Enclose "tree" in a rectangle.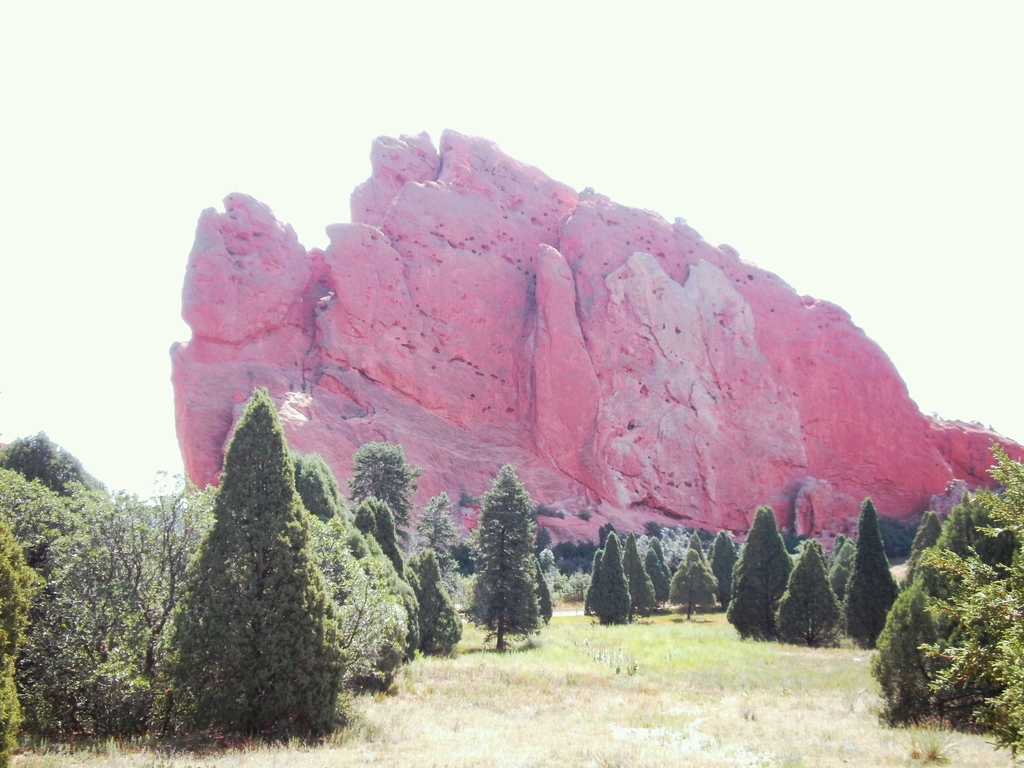
rect(300, 450, 416, 706).
